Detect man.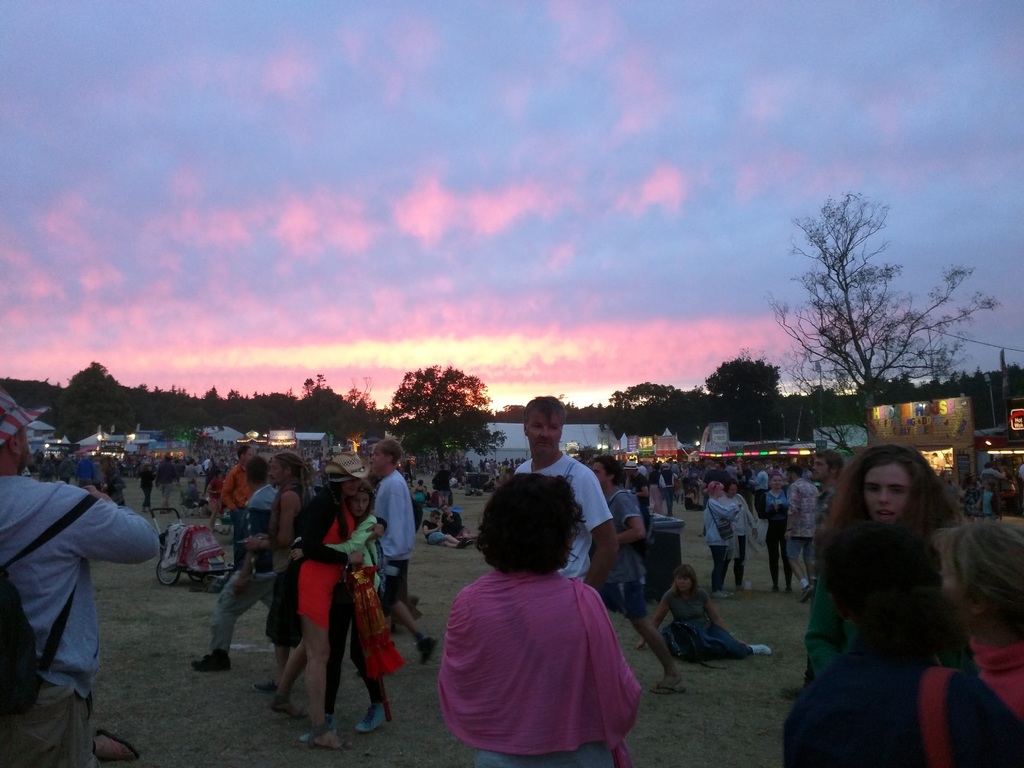
Detected at {"x1": 724, "y1": 458, "x2": 742, "y2": 488}.
